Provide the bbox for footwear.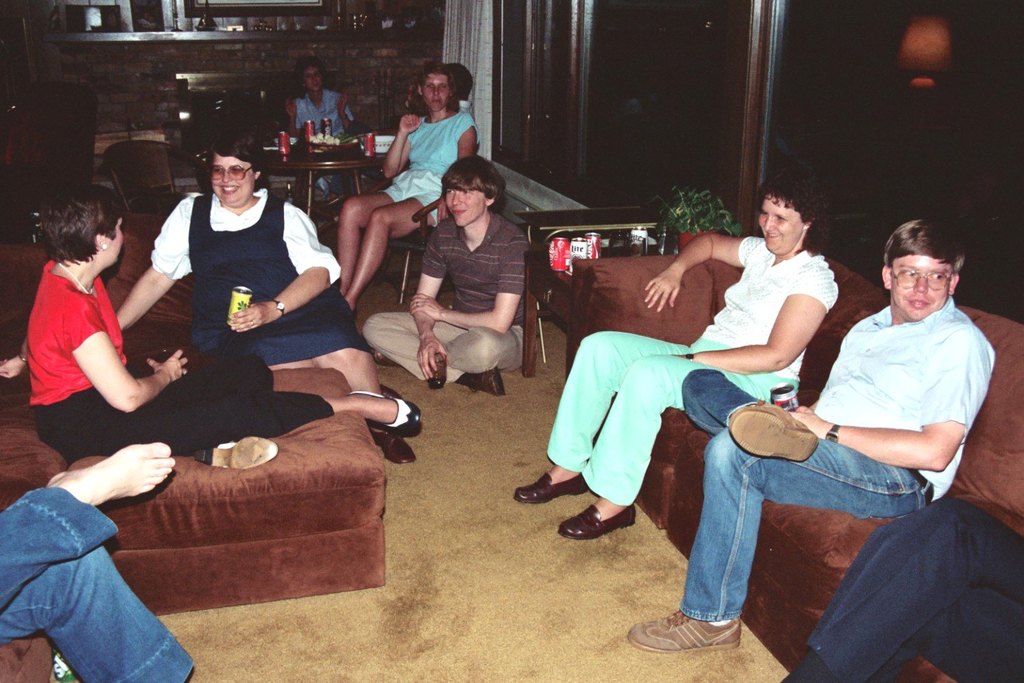
box(373, 426, 417, 467).
